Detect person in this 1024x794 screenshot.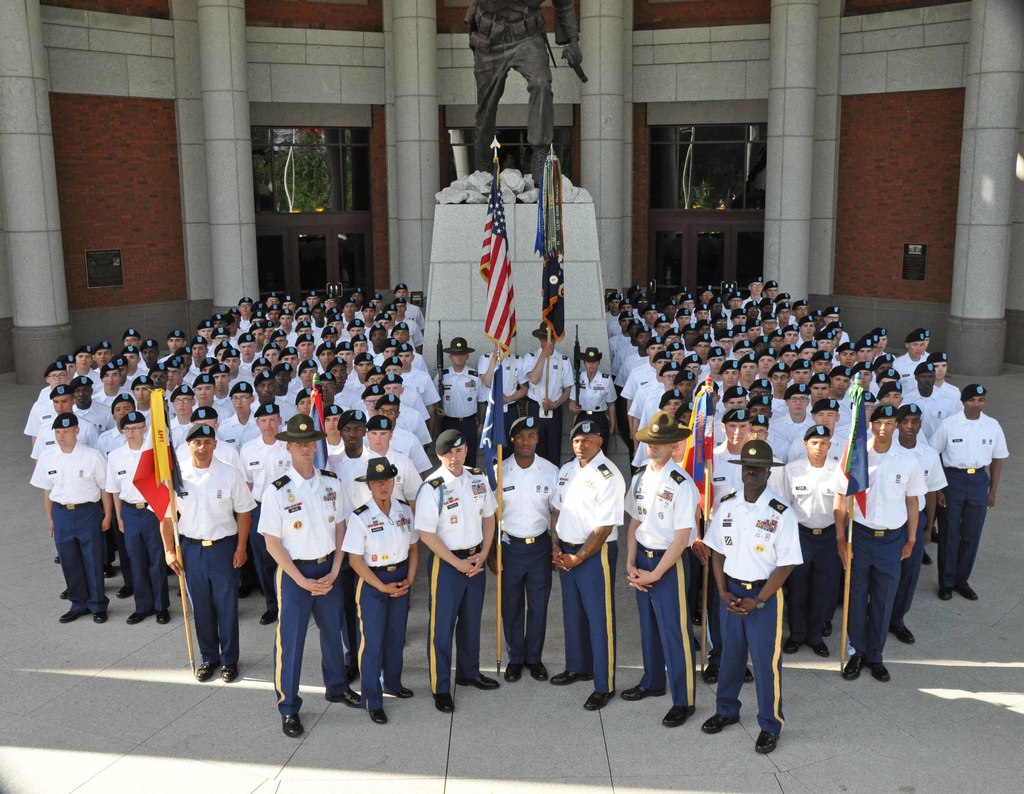
Detection: <region>637, 295, 655, 309</region>.
